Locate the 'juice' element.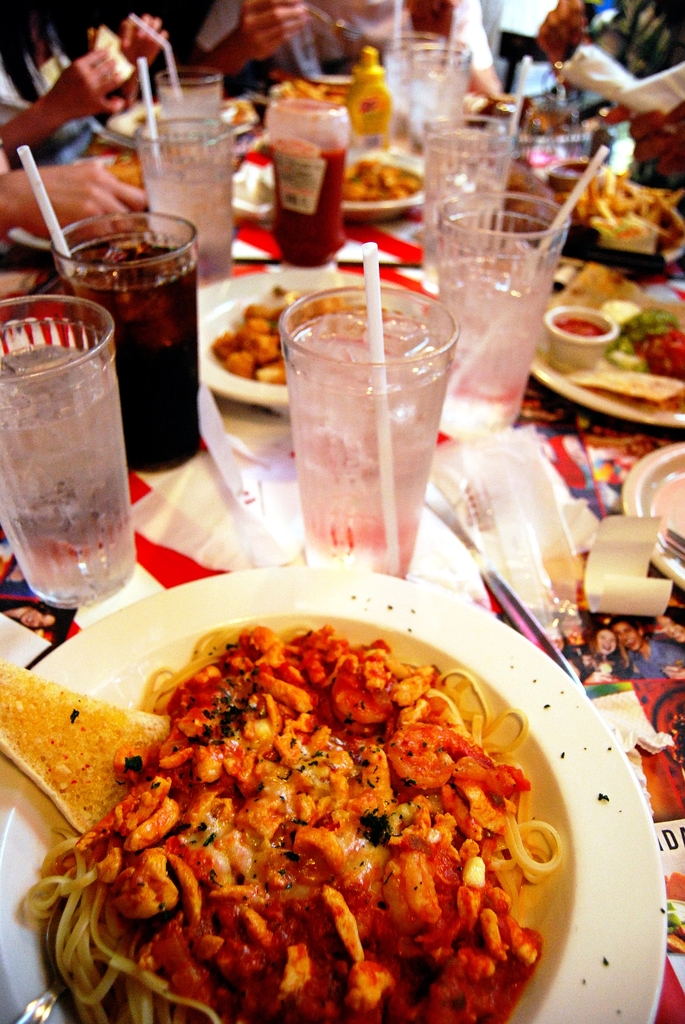
Element bbox: box=[143, 154, 235, 289].
